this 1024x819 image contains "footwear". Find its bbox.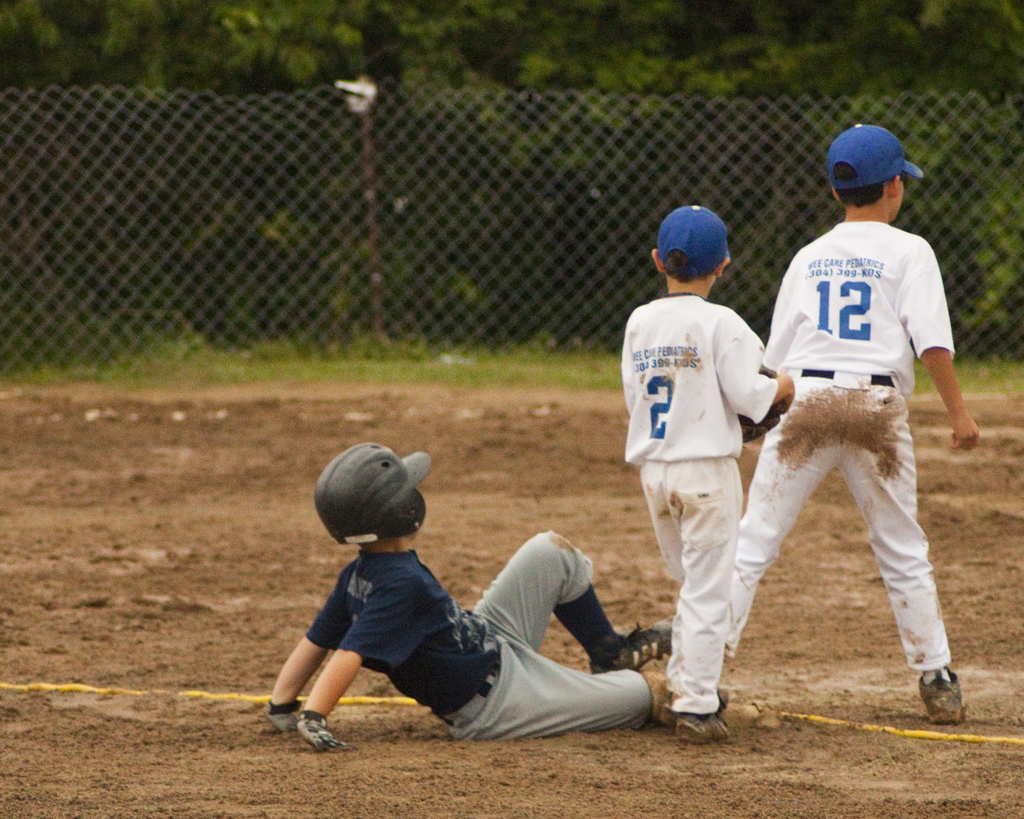
<bbox>592, 615, 673, 678</bbox>.
